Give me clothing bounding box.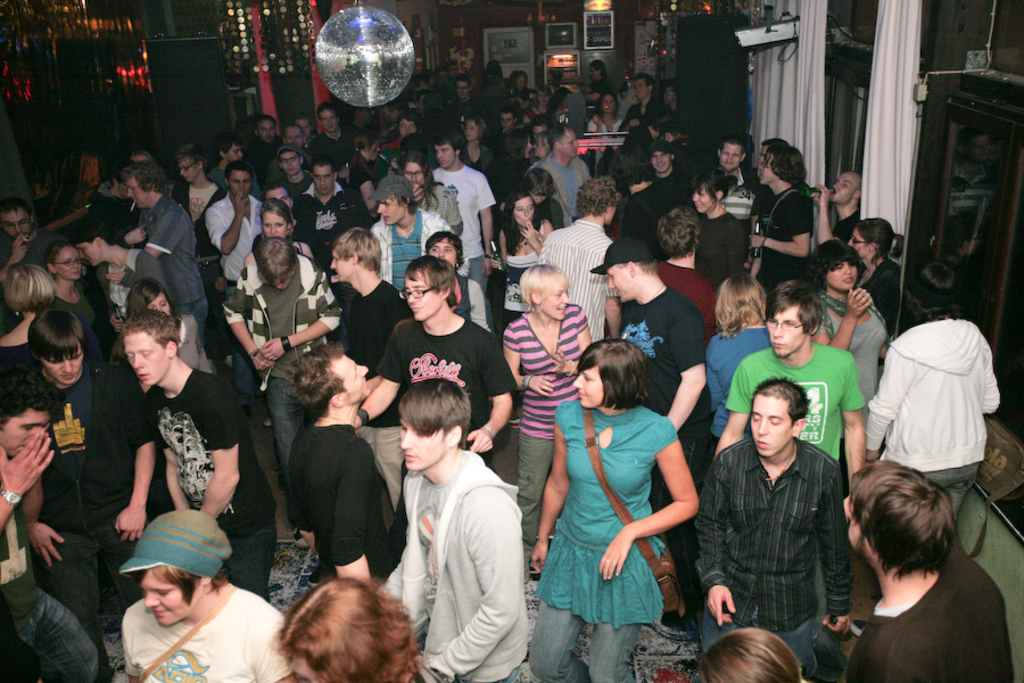
308,127,354,175.
